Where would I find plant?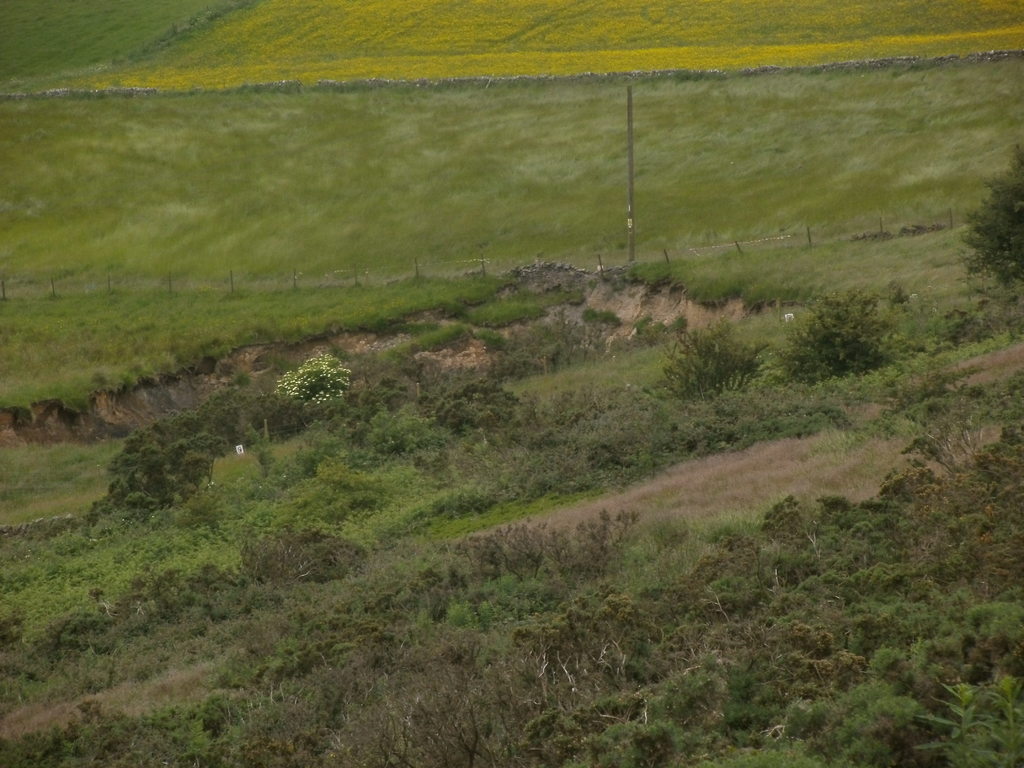
At x1=356, y1=410, x2=443, y2=464.
